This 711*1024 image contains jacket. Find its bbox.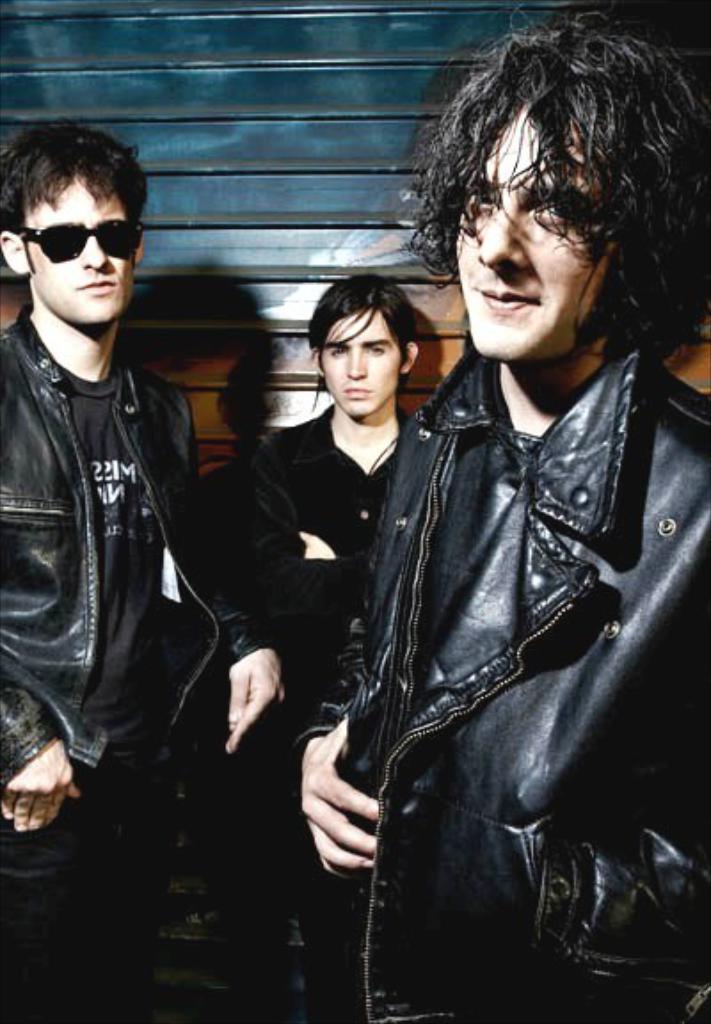
<box>0,308,267,770</box>.
